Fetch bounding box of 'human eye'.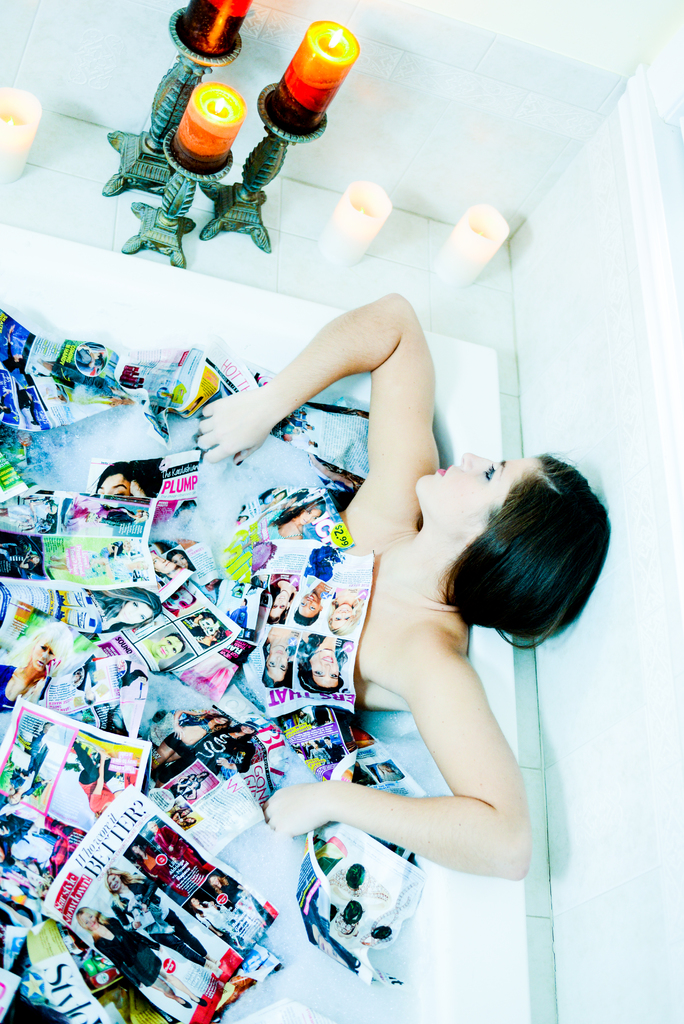
Bbox: x1=300, y1=600, x2=307, y2=605.
